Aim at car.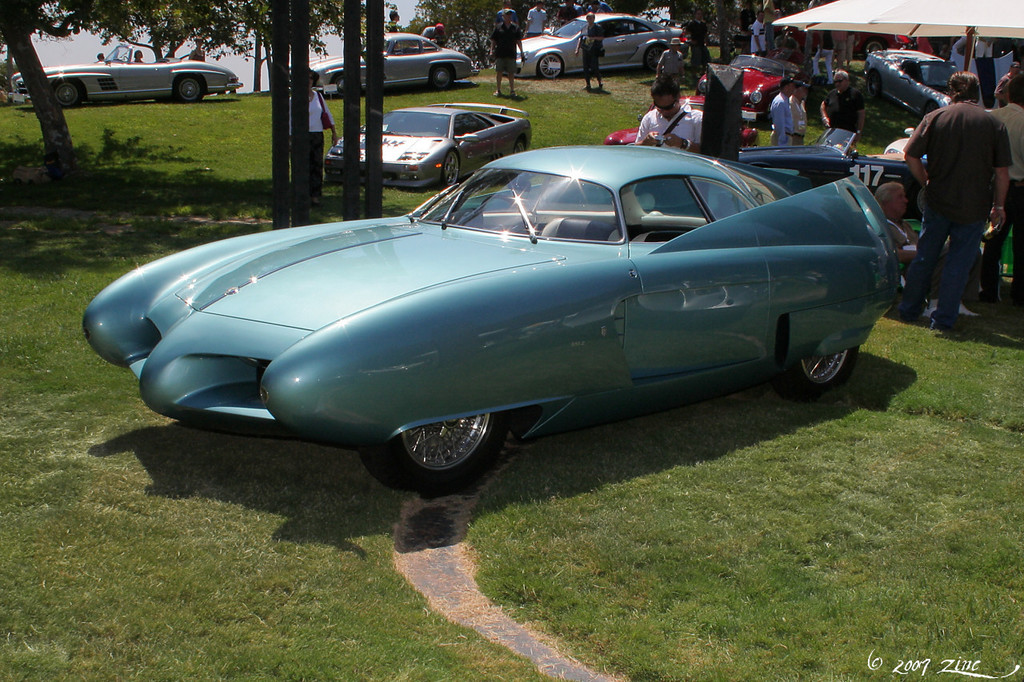
Aimed at left=90, top=146, right=924, bottom=493.
